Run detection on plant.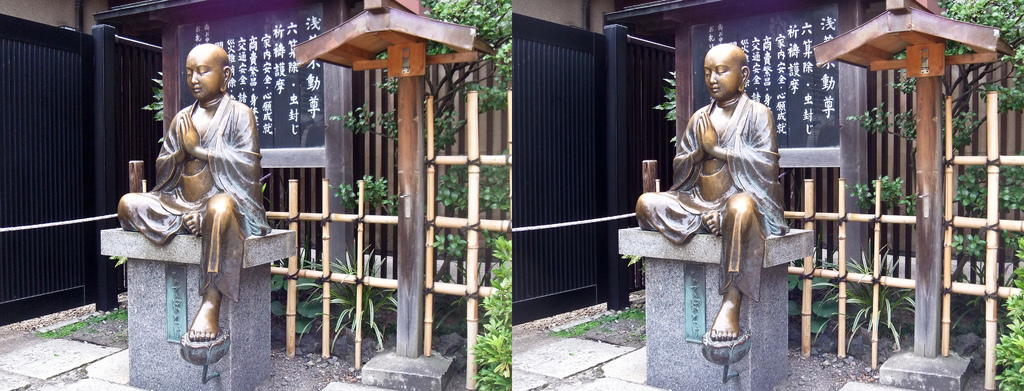
Result: rect(369, 0, 518, 185).
